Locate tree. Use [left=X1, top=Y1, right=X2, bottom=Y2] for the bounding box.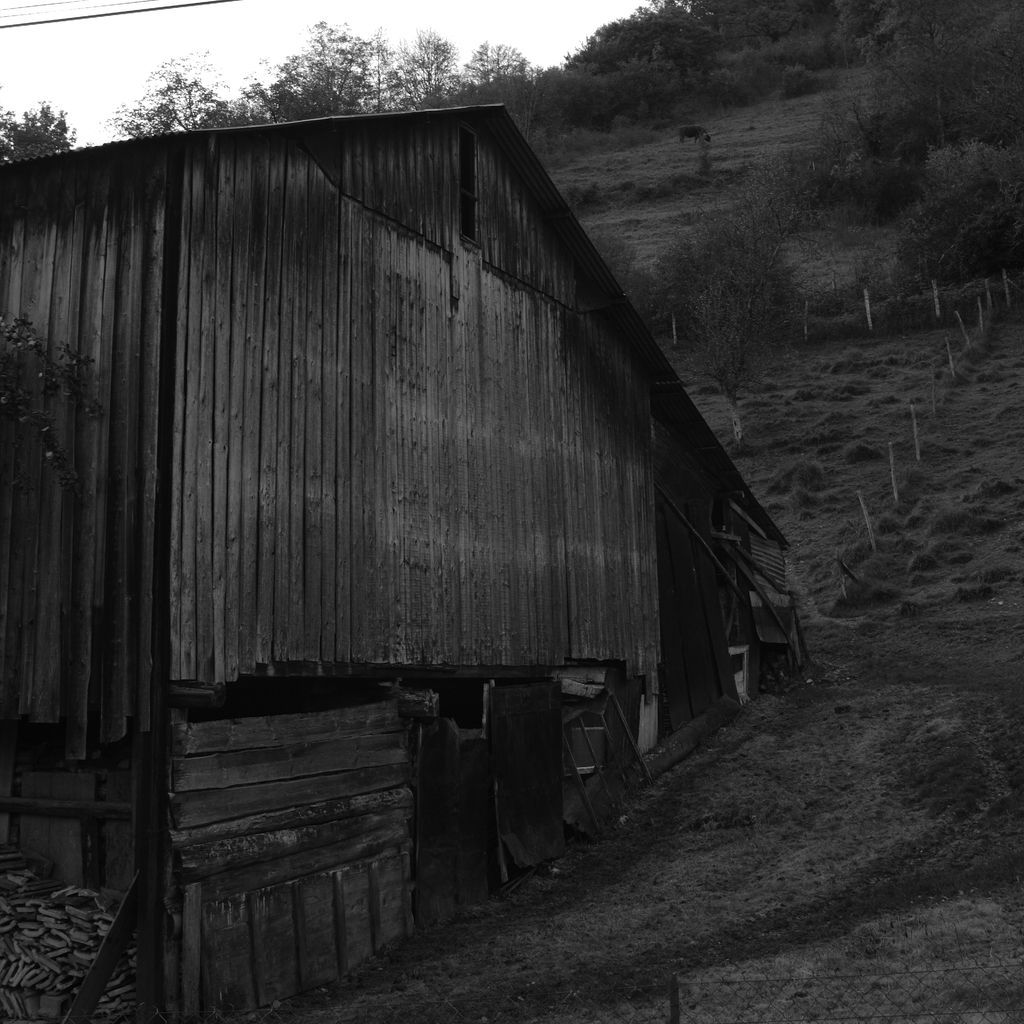
[left=236, top=13, right=381, bottom=121].
